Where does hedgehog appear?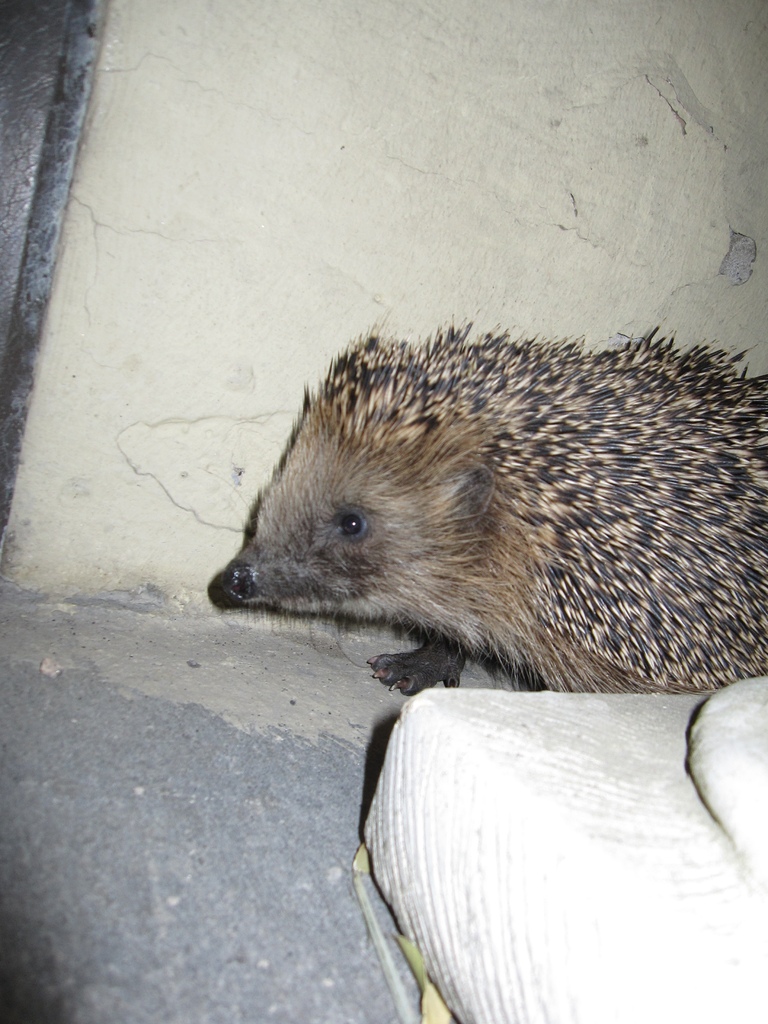
Appears at detection(212, 312, 767, 697).
